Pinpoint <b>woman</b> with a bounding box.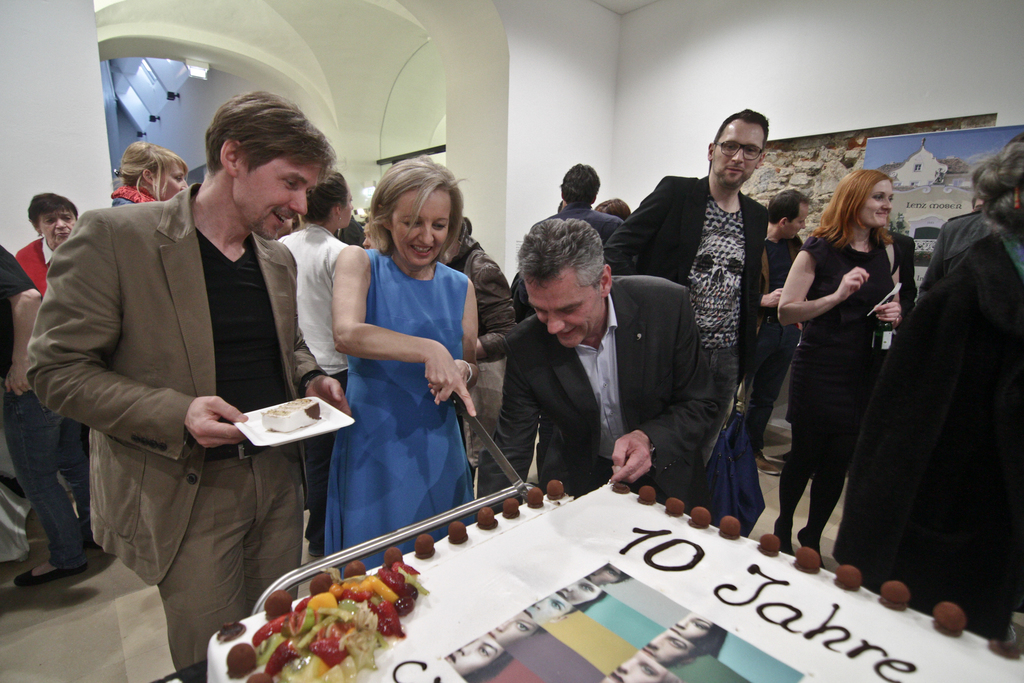
784 169 914 567.
